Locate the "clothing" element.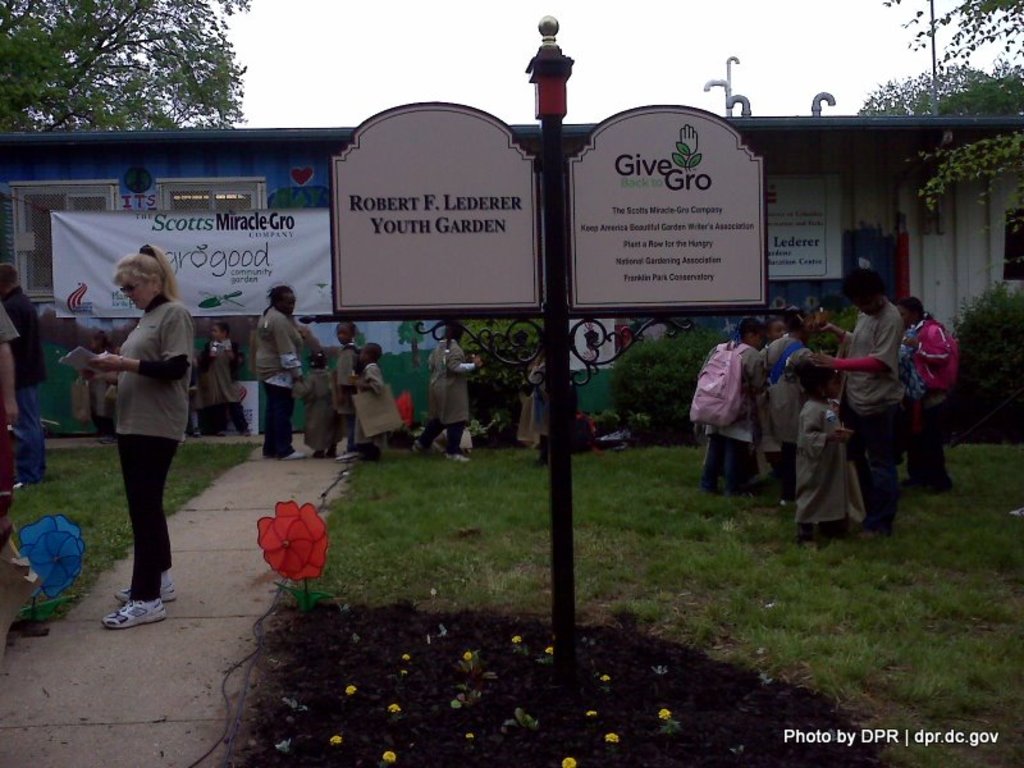
Element bbox: left=353, top=360, right=385, bottom=448.
